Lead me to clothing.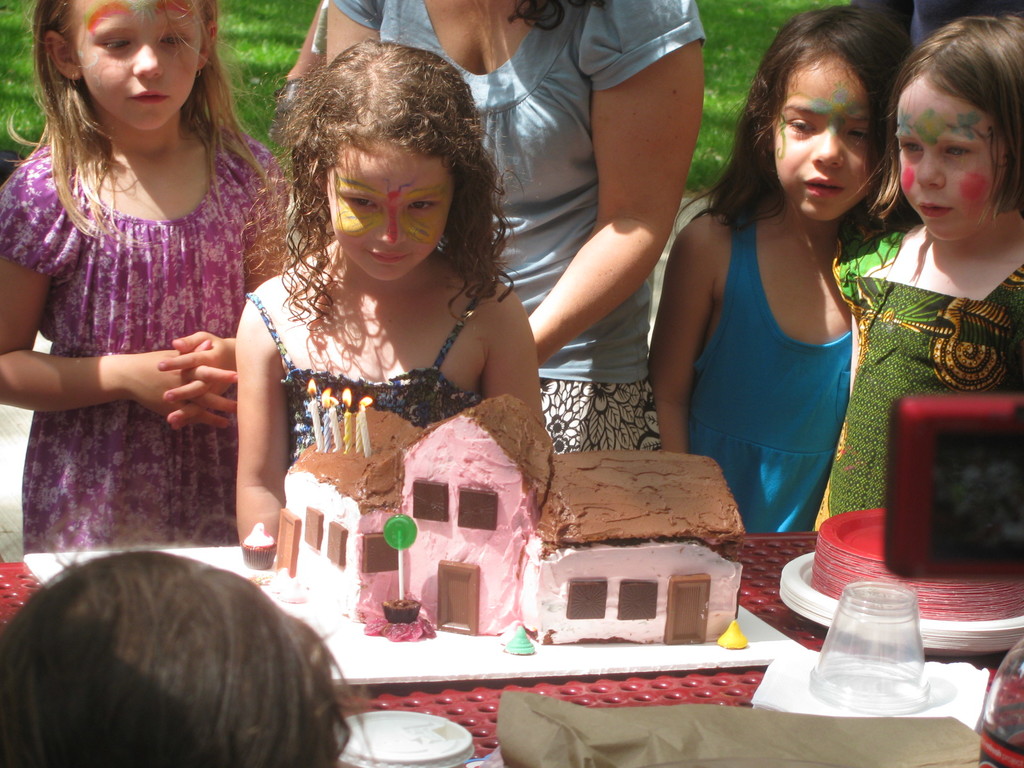
Lead to [x1=680, y1=198, x2=862, y2=541].
